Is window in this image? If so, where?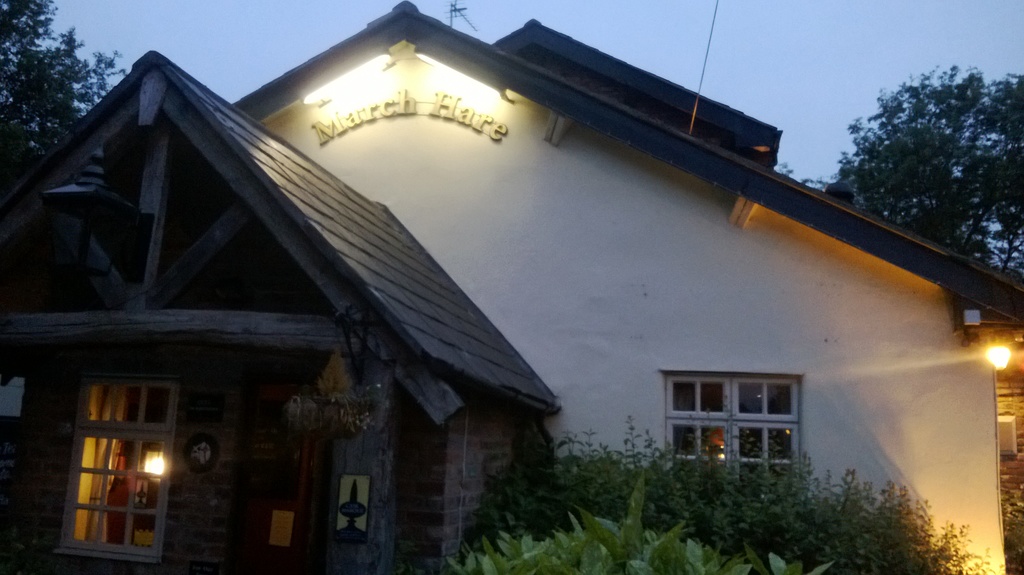
Yes, at select_region(668, 370, 799, 475).
